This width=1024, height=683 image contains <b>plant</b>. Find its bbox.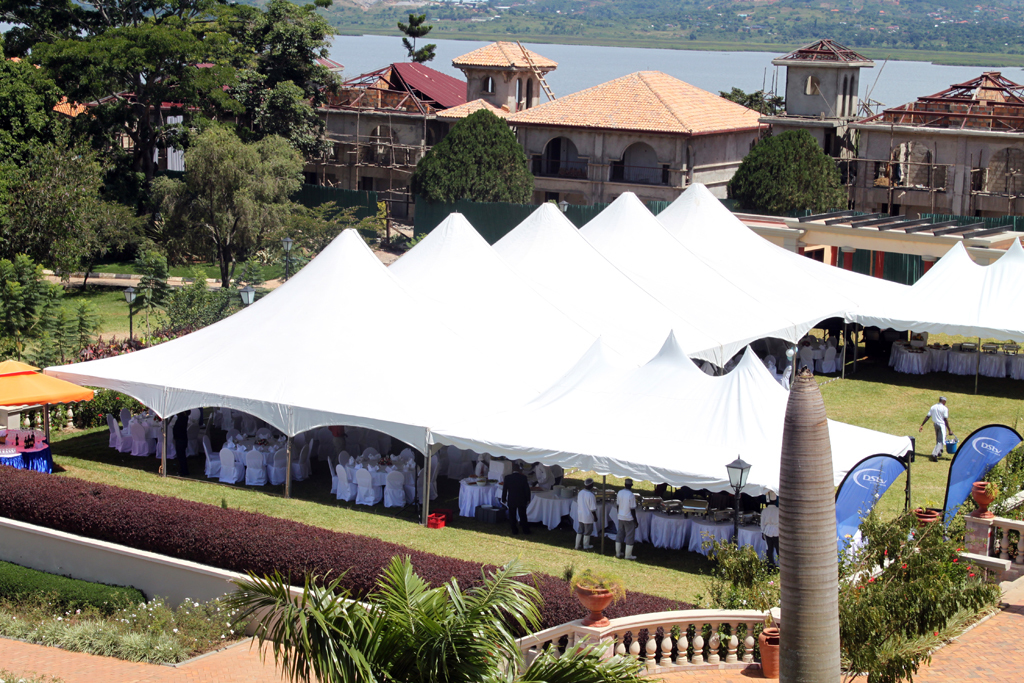
box(39, 414, 783, 604).
